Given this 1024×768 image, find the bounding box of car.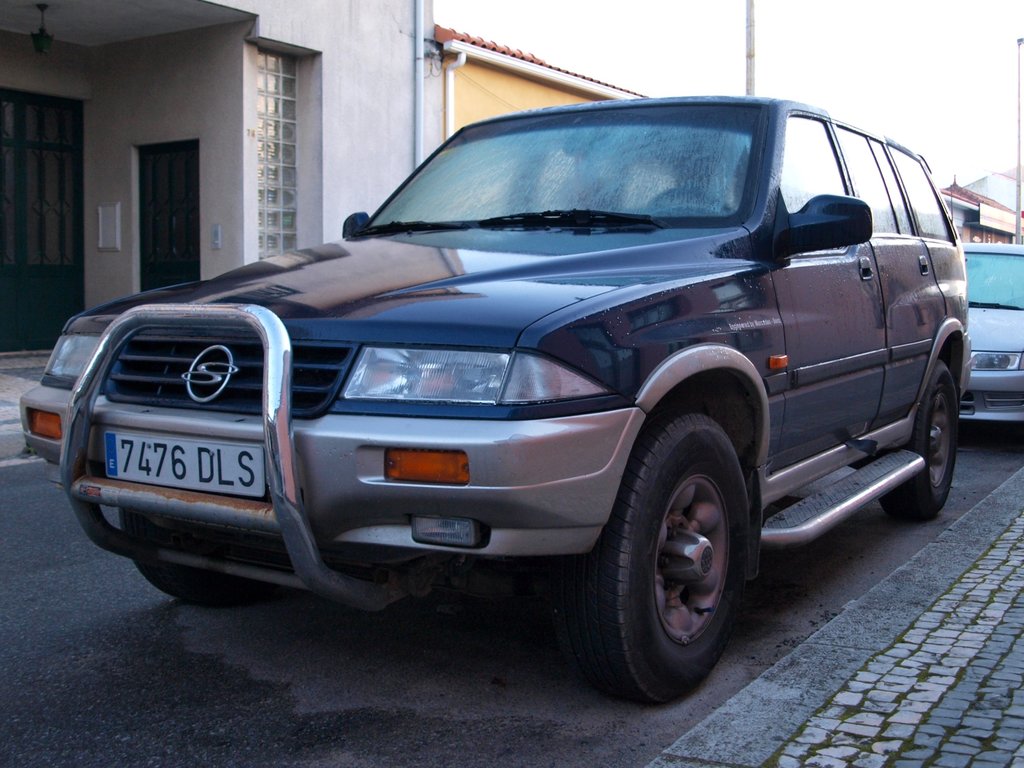
bbox(47, 88, 1002, 697).
